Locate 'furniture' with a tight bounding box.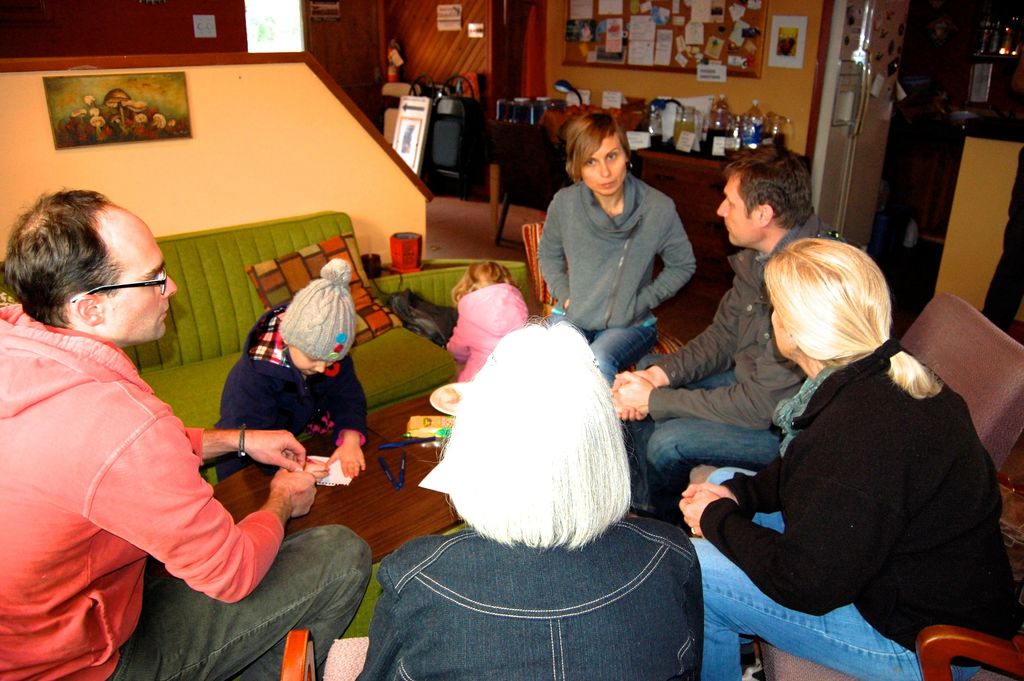
box(430, 76, 477, 198).
